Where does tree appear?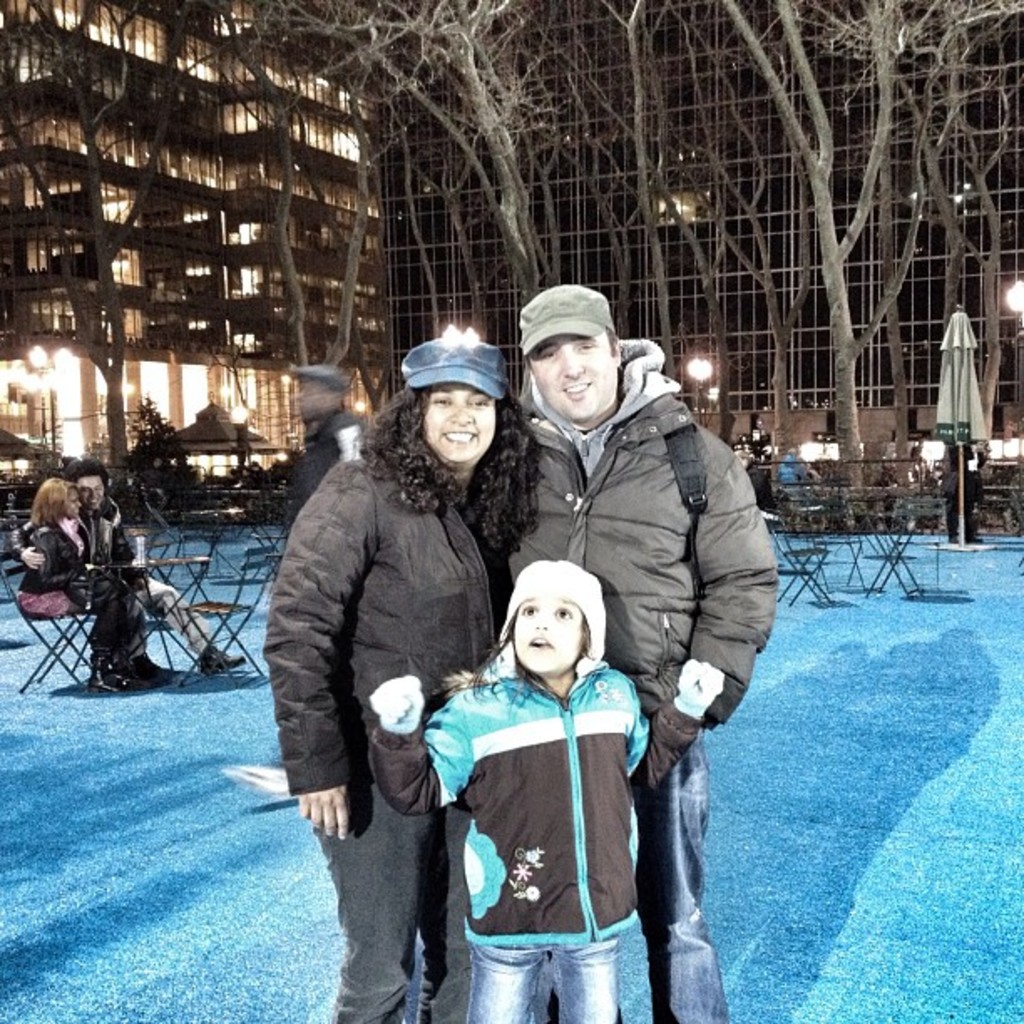
Appears at [74,0,649,387].
